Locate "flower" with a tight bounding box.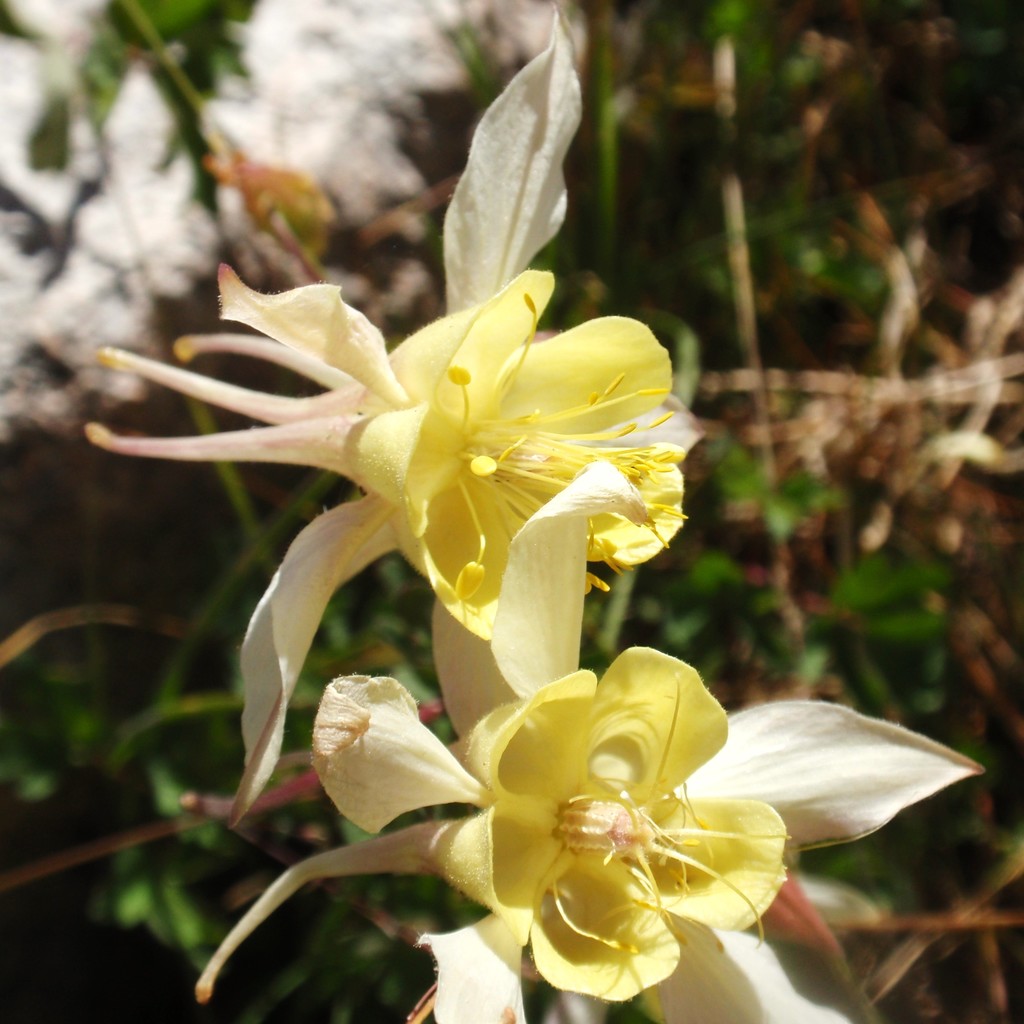
bbox(193, 457, 987, 1023).
